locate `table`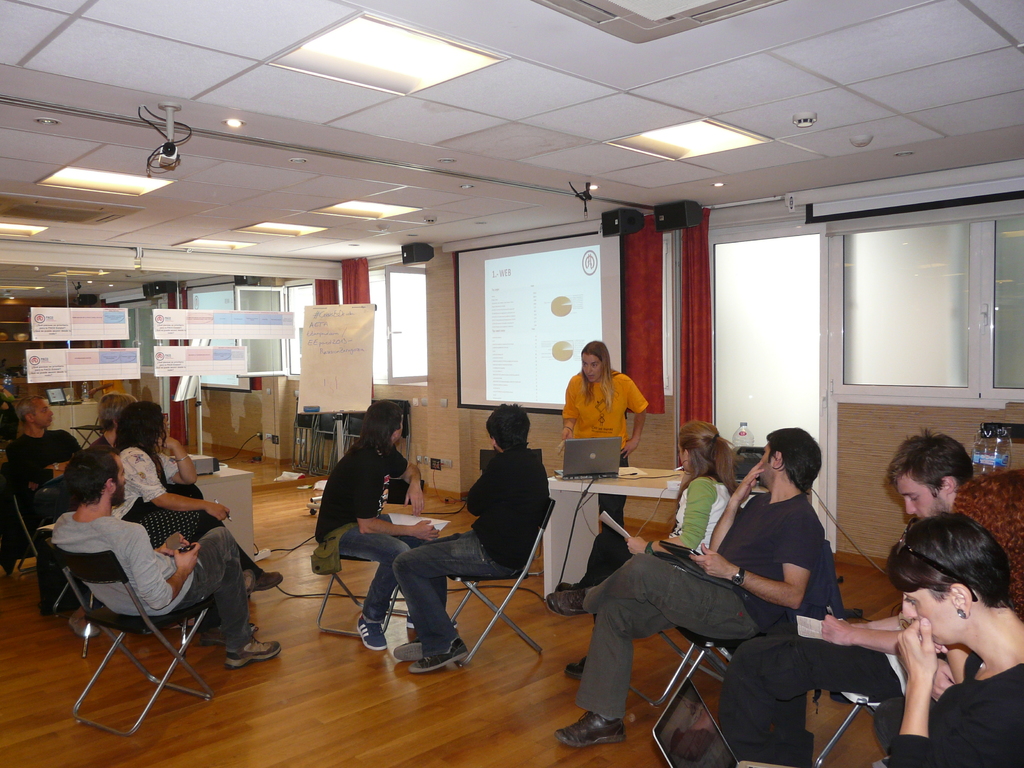
left=200, top=463, right=253, bottom=559
